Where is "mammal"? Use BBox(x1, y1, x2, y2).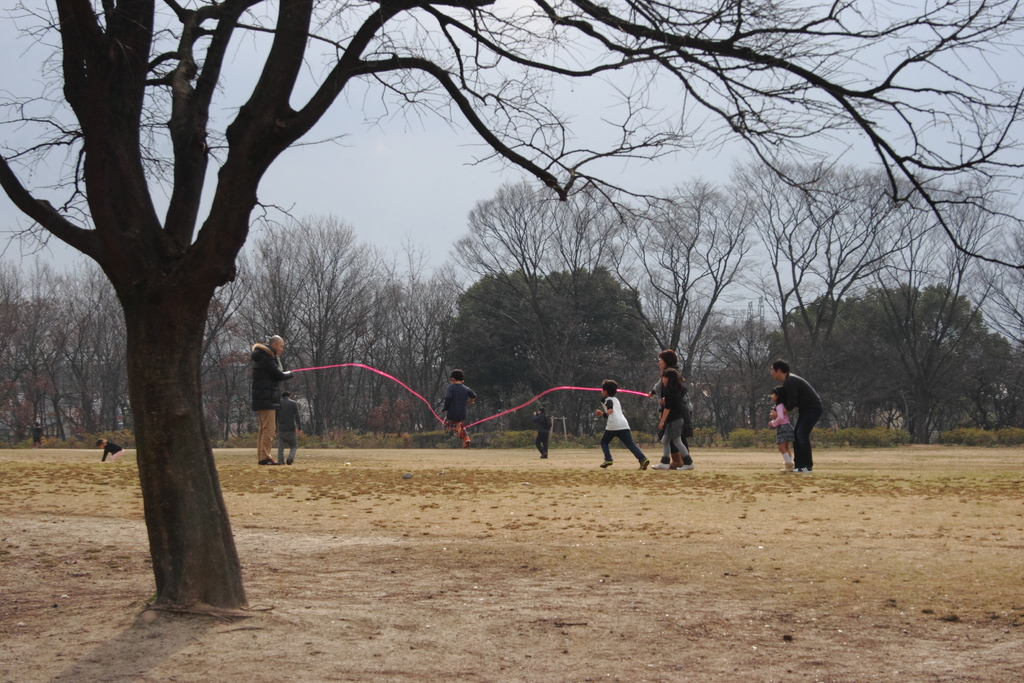
BBox(762, 379, 794, 470).
